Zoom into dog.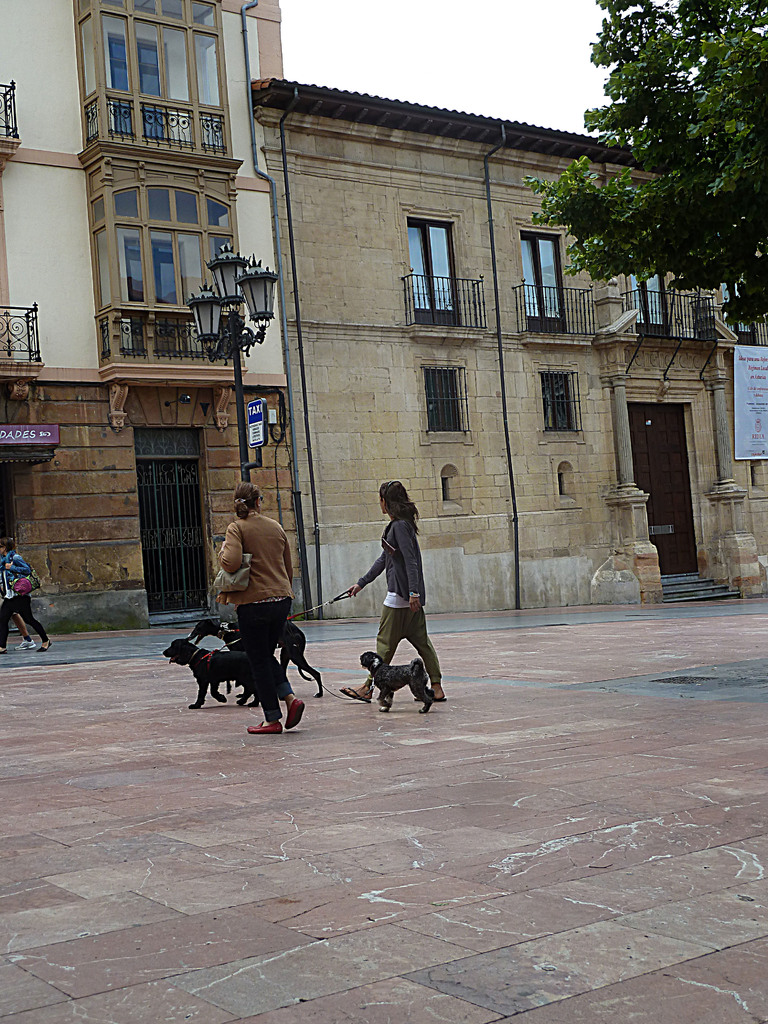
Zoom target: <bbox>163, 638, 264, 708</bbox>.
